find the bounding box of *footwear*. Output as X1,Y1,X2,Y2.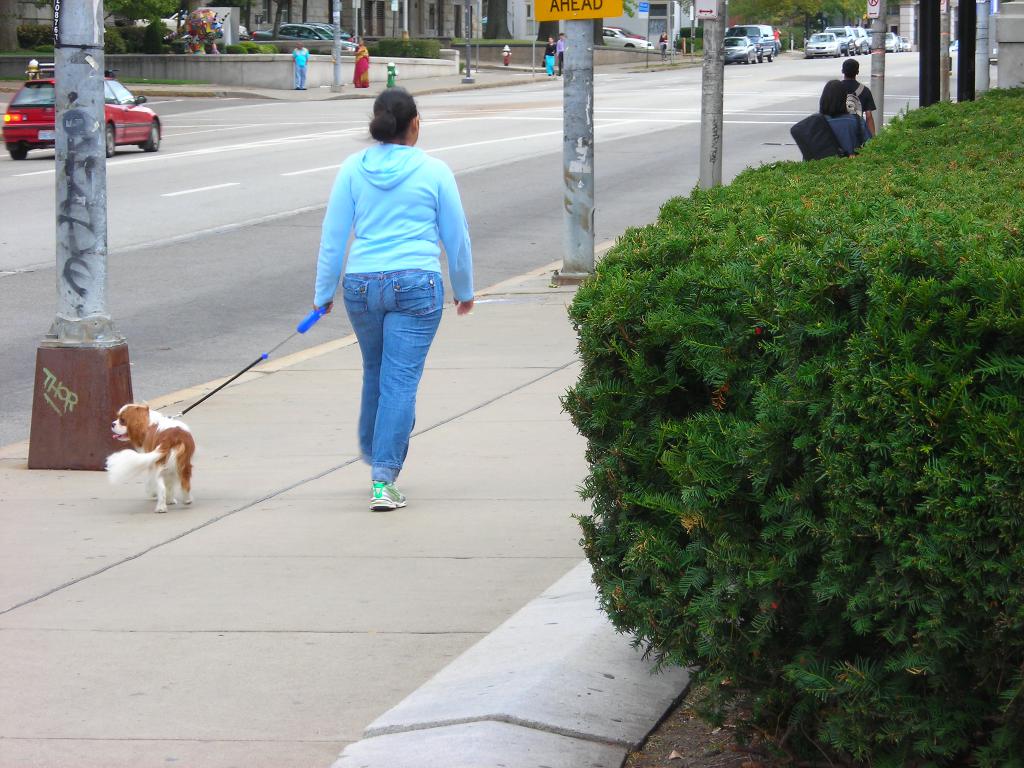
368,481,408,512.
